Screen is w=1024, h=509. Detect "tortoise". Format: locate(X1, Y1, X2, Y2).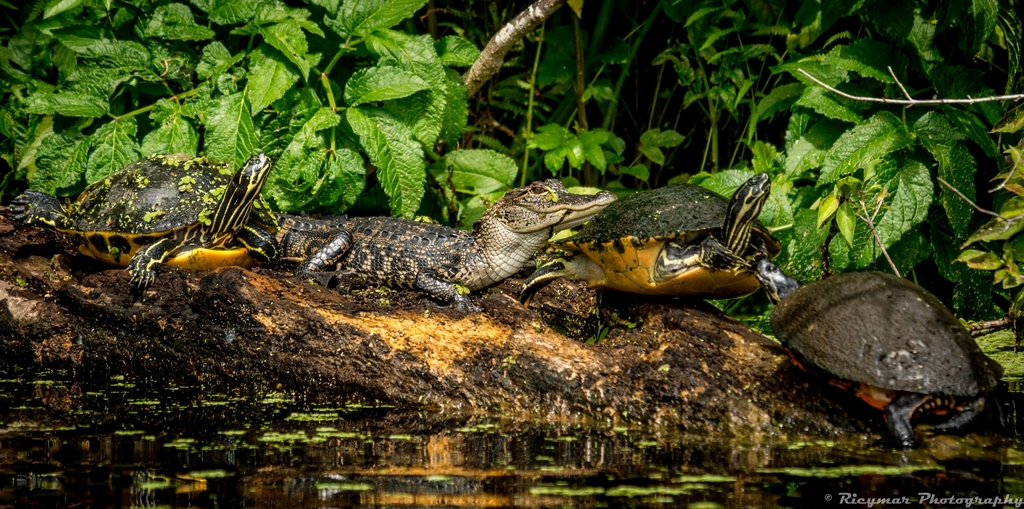
locate(765, 271, 1010, 458).
